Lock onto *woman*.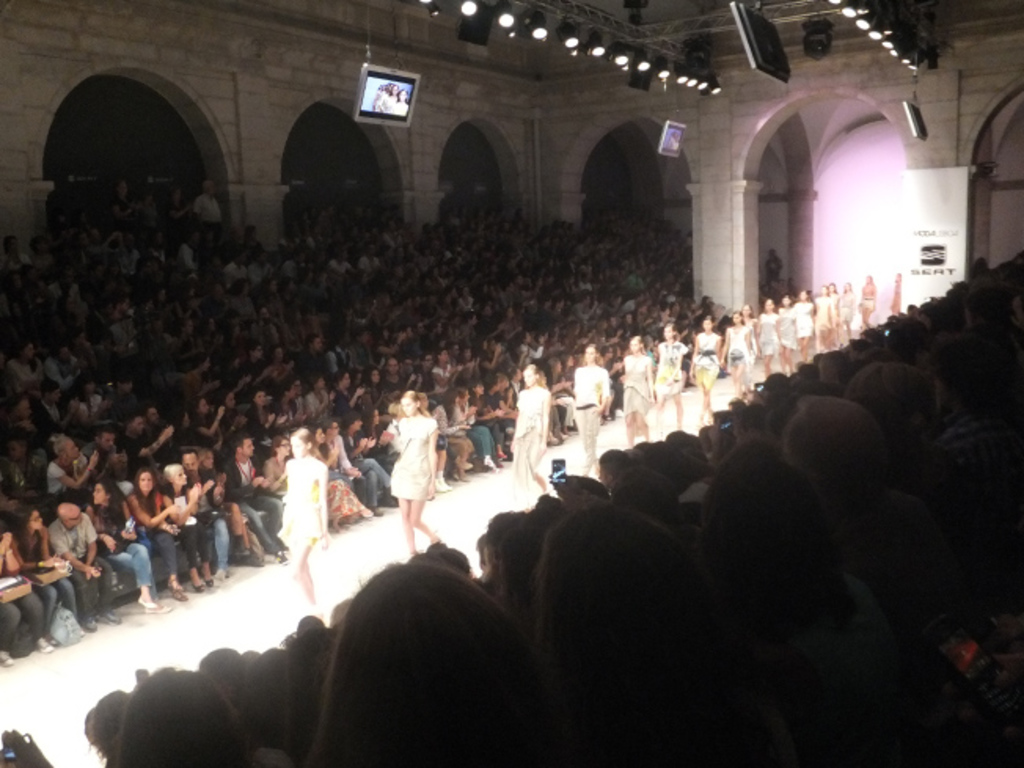
Locked: [861, 273, 875, 320].
